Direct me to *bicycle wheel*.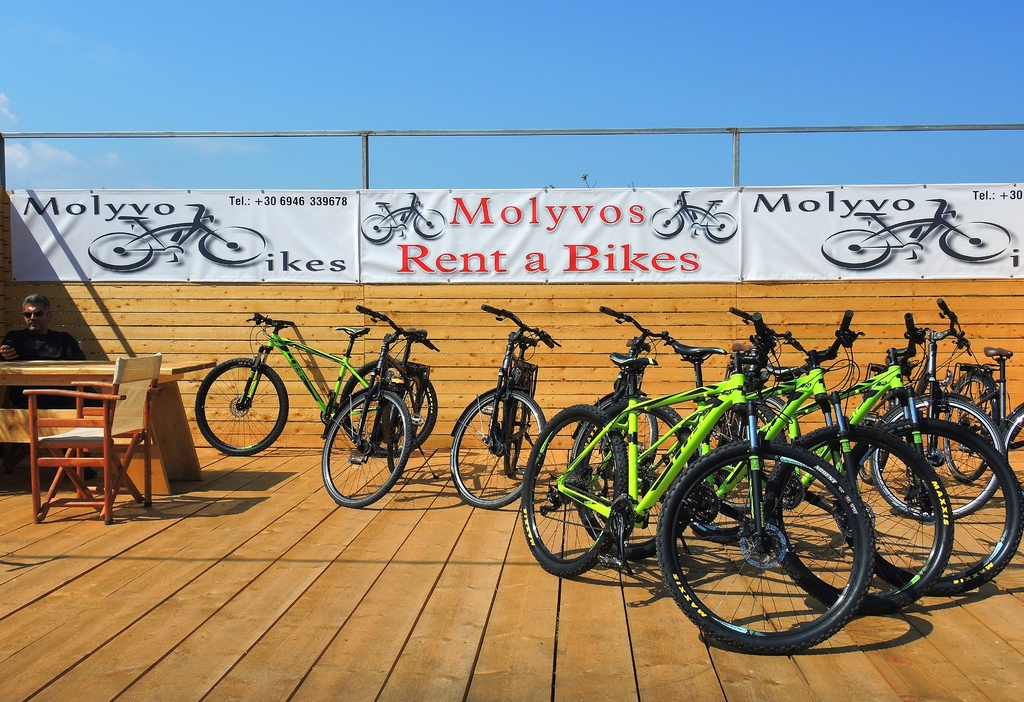
Direction: [656, 437, 874, 655].
